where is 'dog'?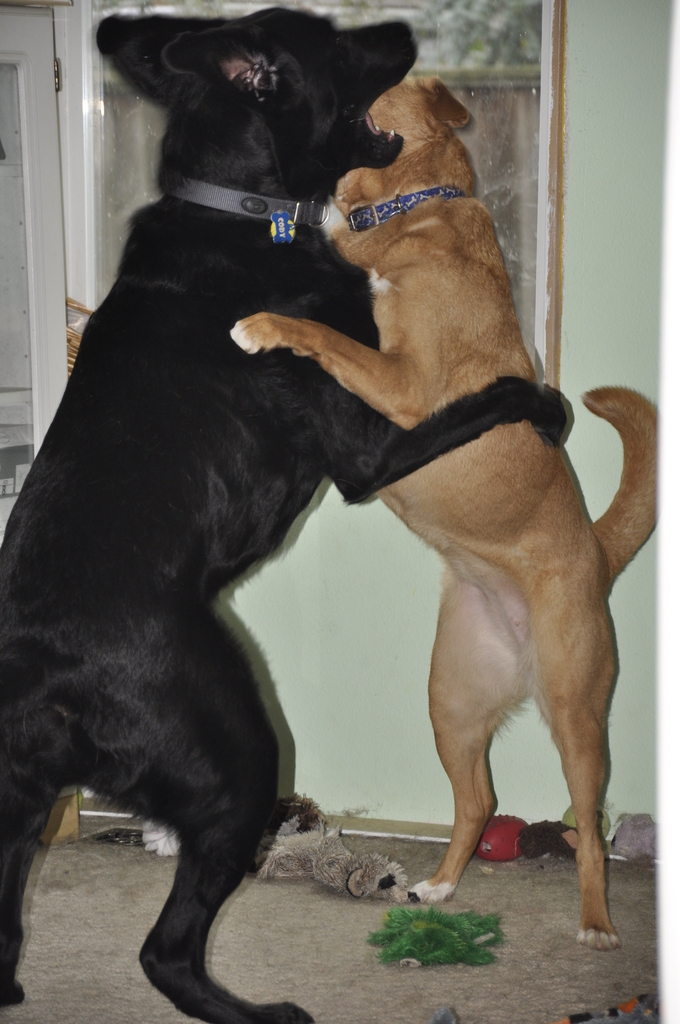
BBox(0, 4, 571, 1023).
